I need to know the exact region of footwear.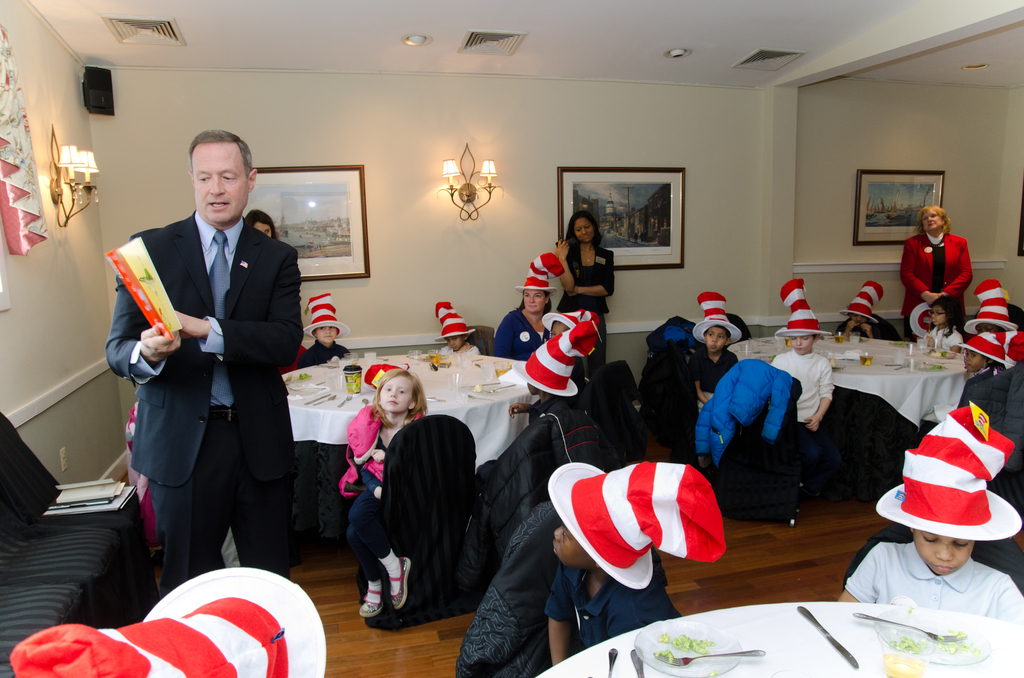
Region: detection(385, 558, 410, 609).
